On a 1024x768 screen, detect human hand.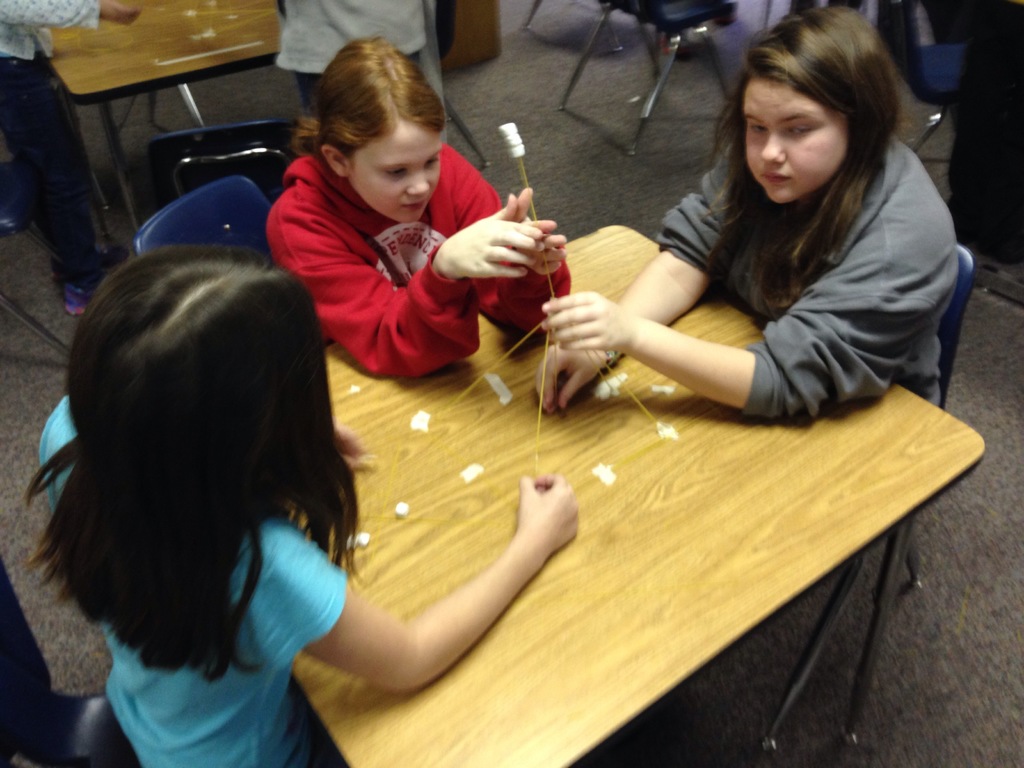
locate(515, 466, 581, 559).
